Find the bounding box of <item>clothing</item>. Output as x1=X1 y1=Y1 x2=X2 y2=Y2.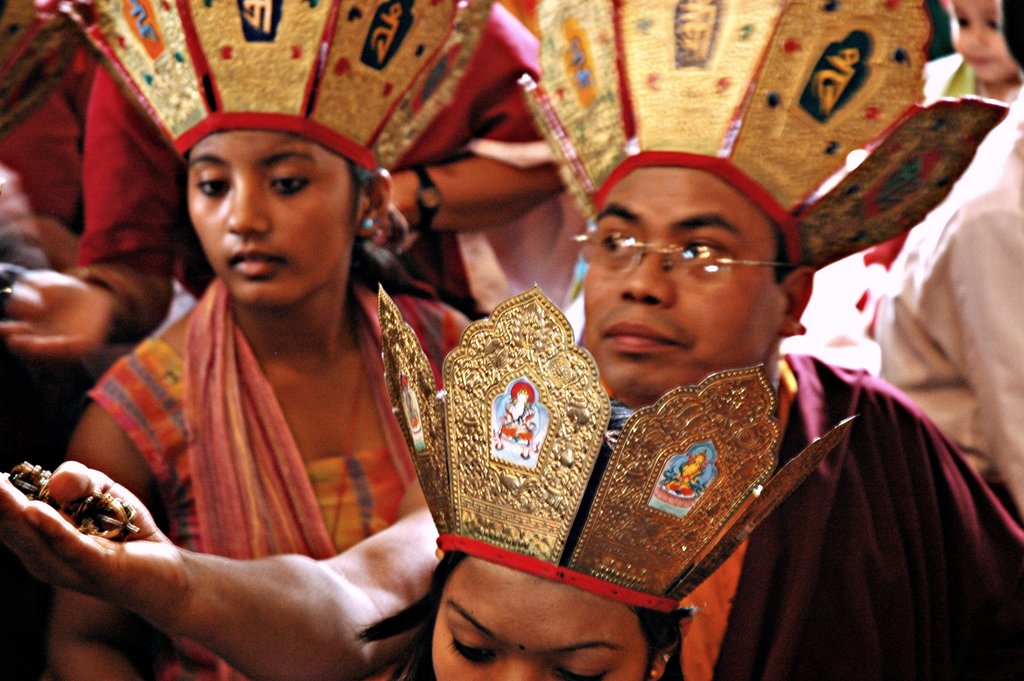
x1=117 y1=308 x2=424 y2=670.
